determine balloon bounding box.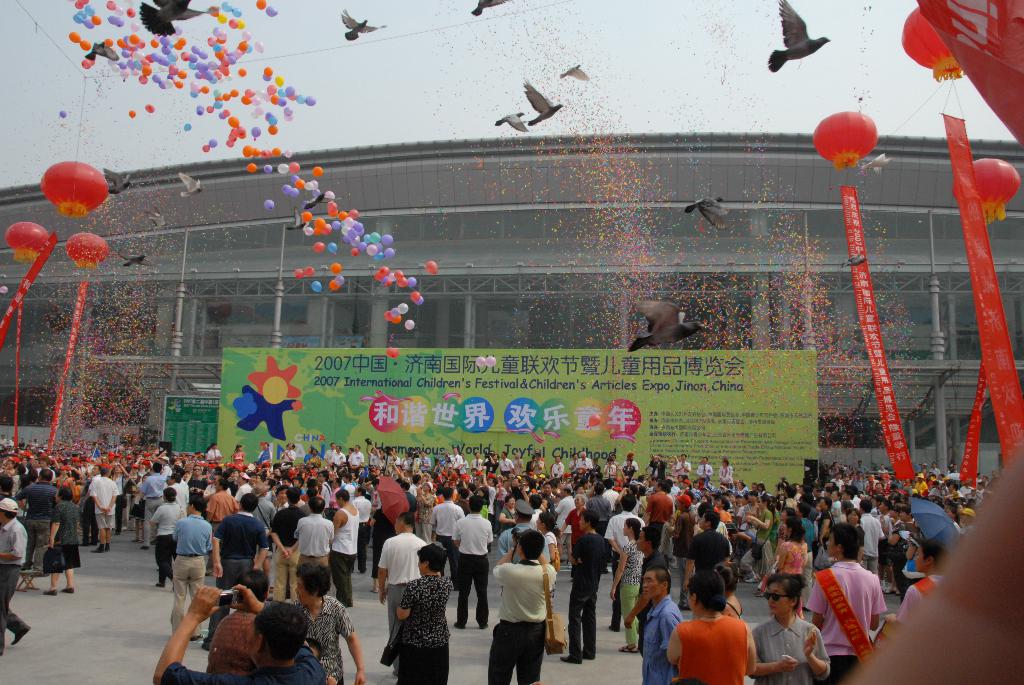
Determined: rect(58, 107, 68, 119).
